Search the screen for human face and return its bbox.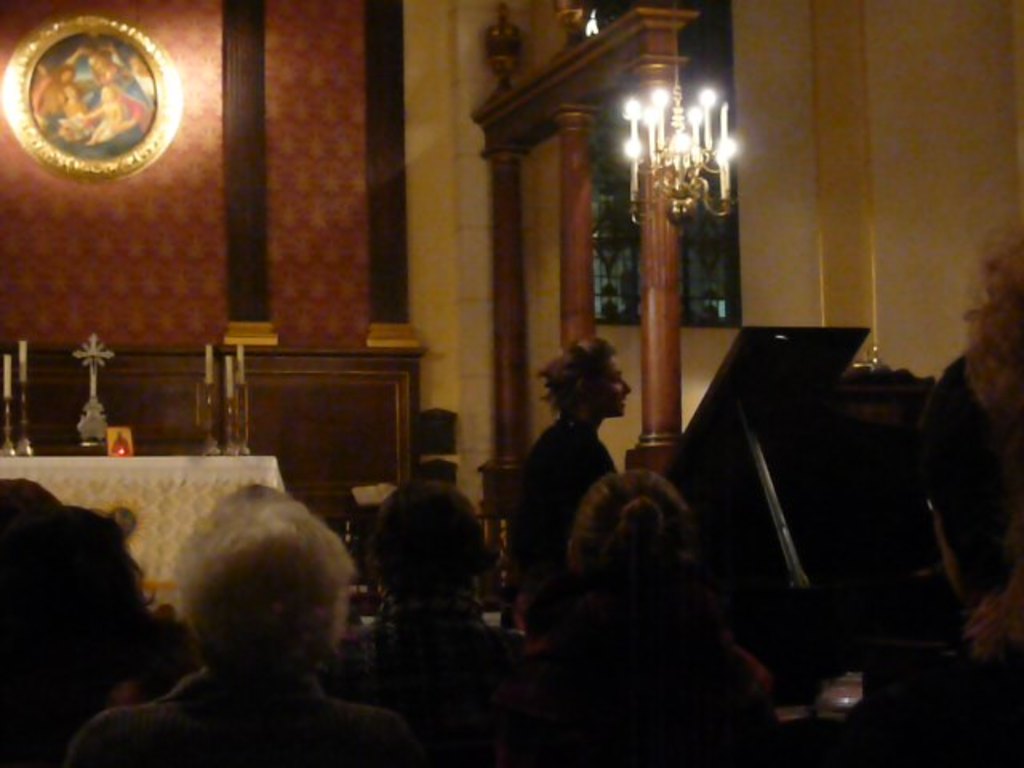
Found: rect(592, 355, 632, 419).
